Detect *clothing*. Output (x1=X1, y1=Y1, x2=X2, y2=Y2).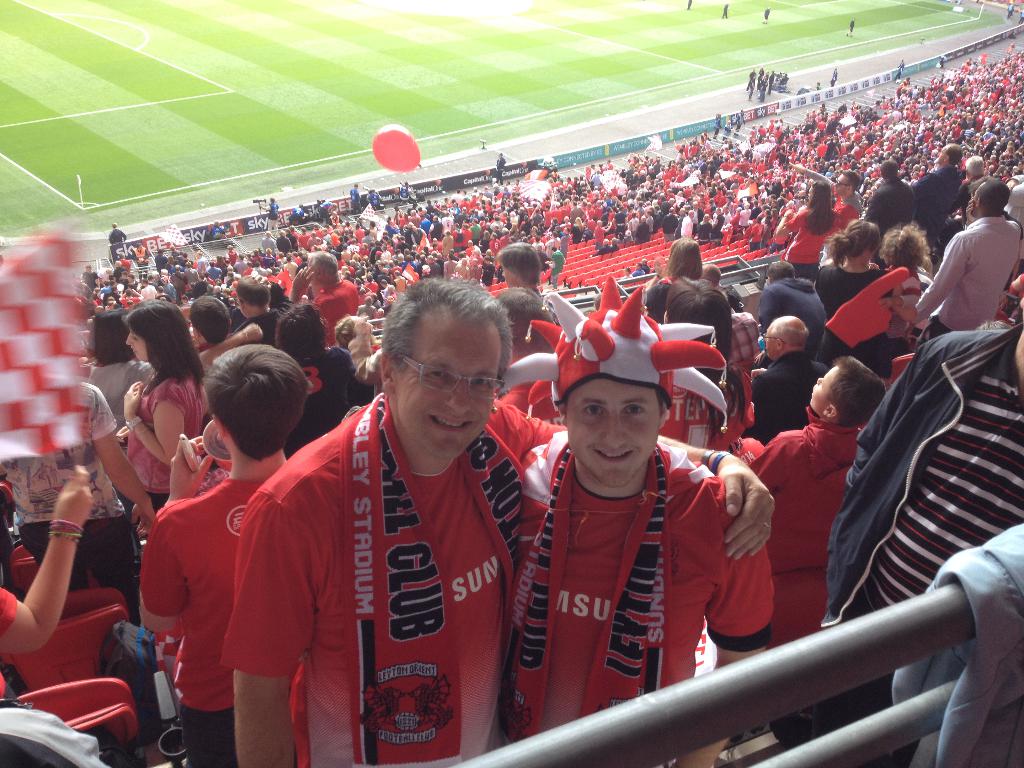
(x1=513, y1=436, x2=779, y2=767).
